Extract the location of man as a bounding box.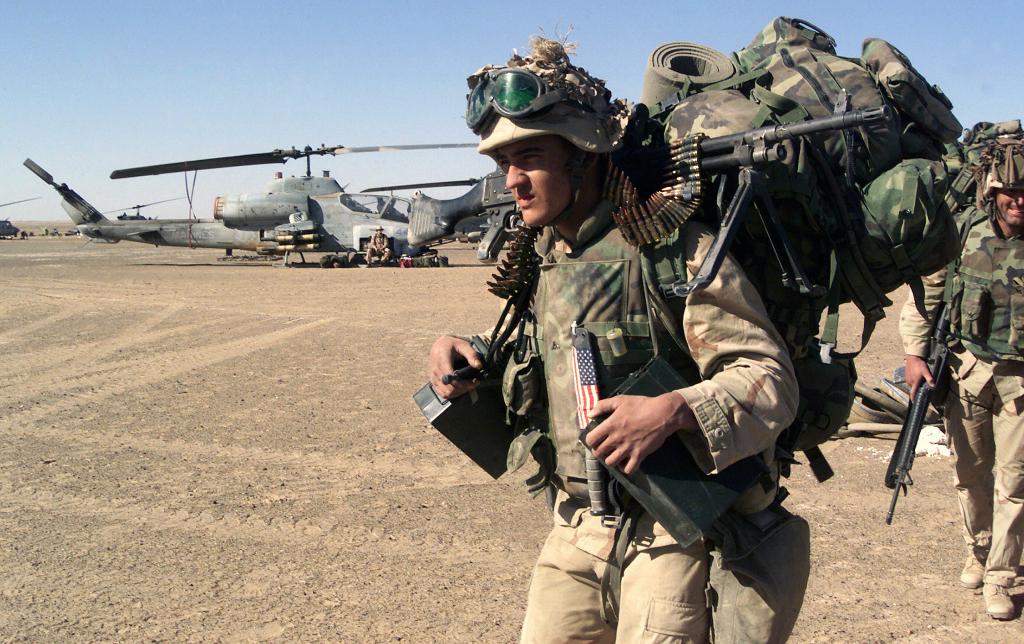
(x1=422, y1=24, x2=884, y2=643).
